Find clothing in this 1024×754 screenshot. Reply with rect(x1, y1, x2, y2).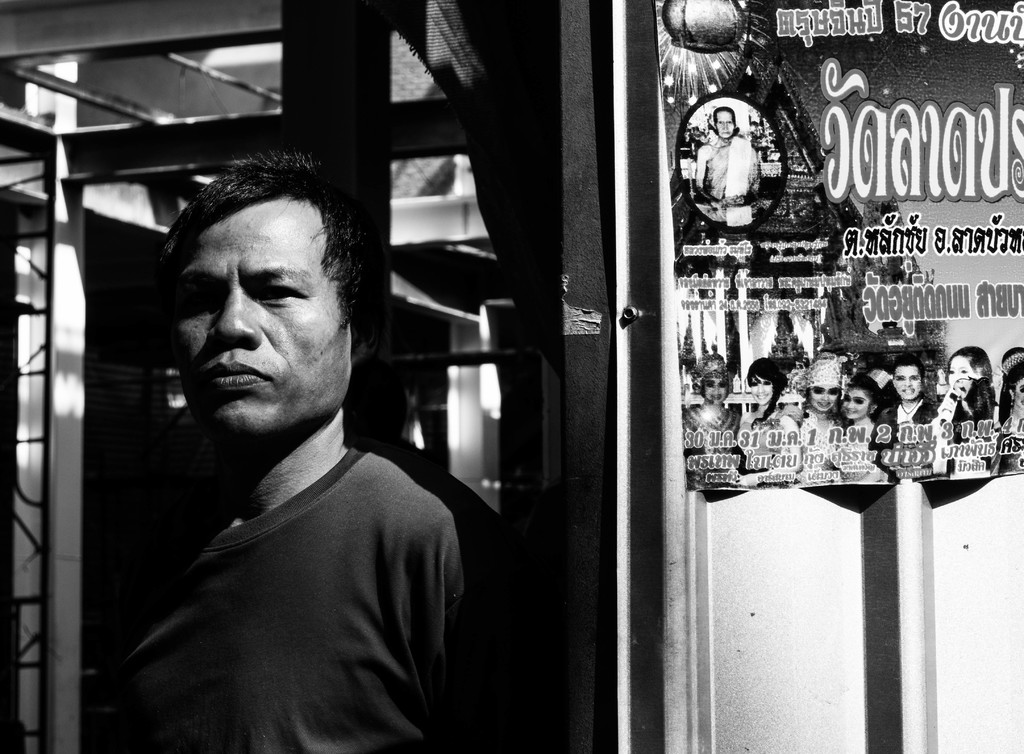
rect(793, 410, 851, 495).
